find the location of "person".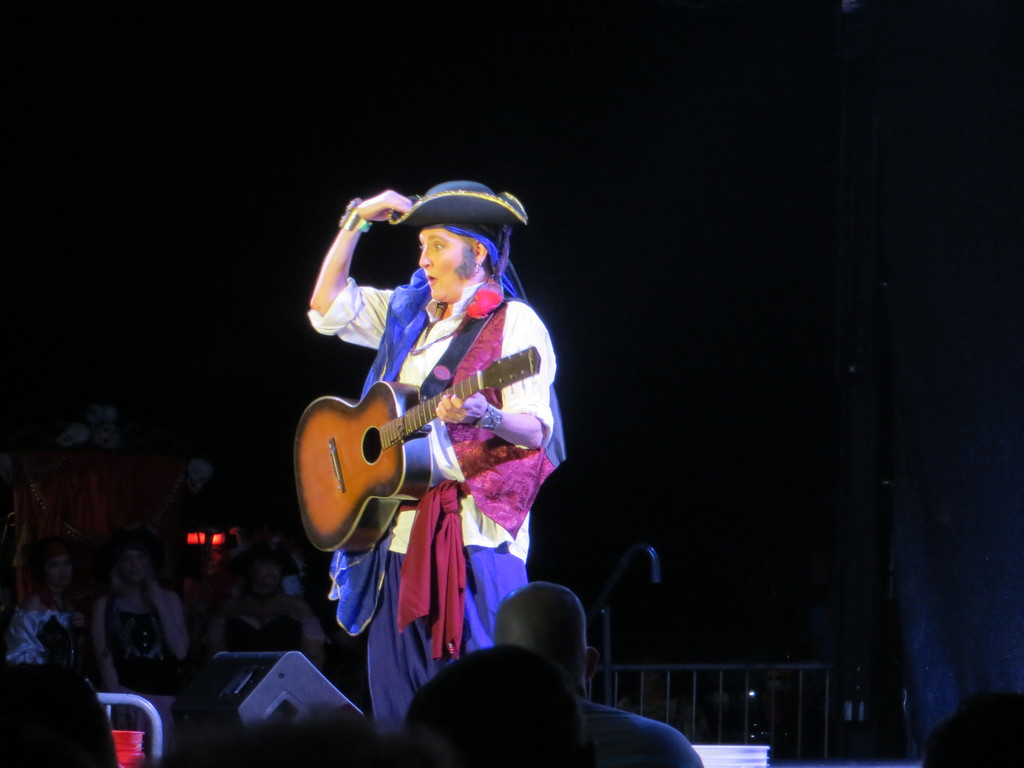
Location: {"left": 305, "top": 208, "right": 553, "bottom": 645}.
